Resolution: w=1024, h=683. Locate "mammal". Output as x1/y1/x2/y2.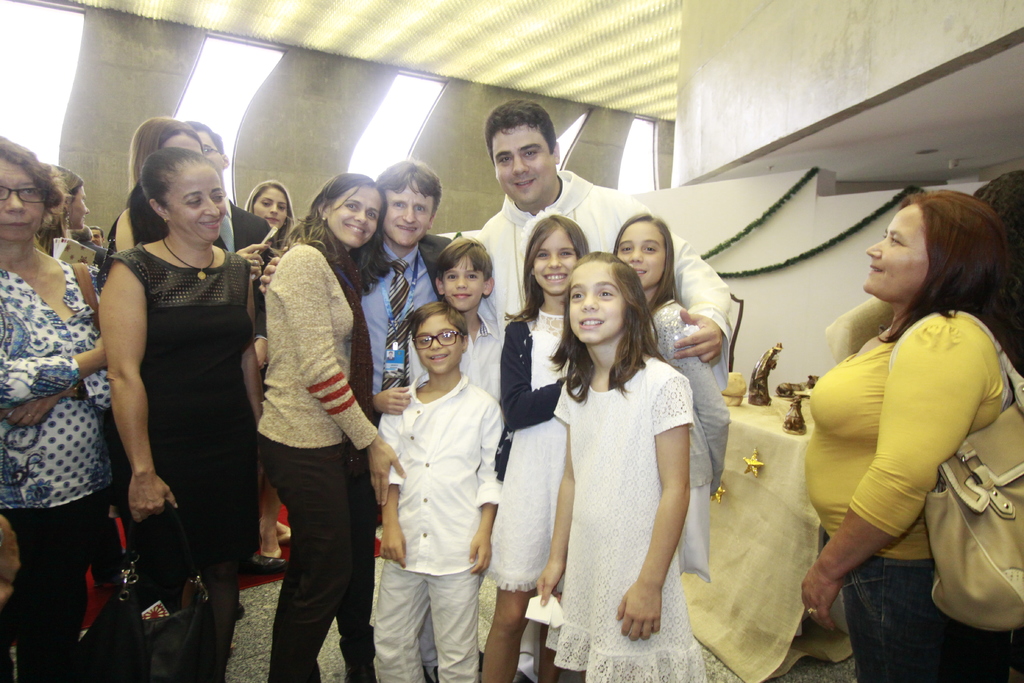
371/238/497/682.
